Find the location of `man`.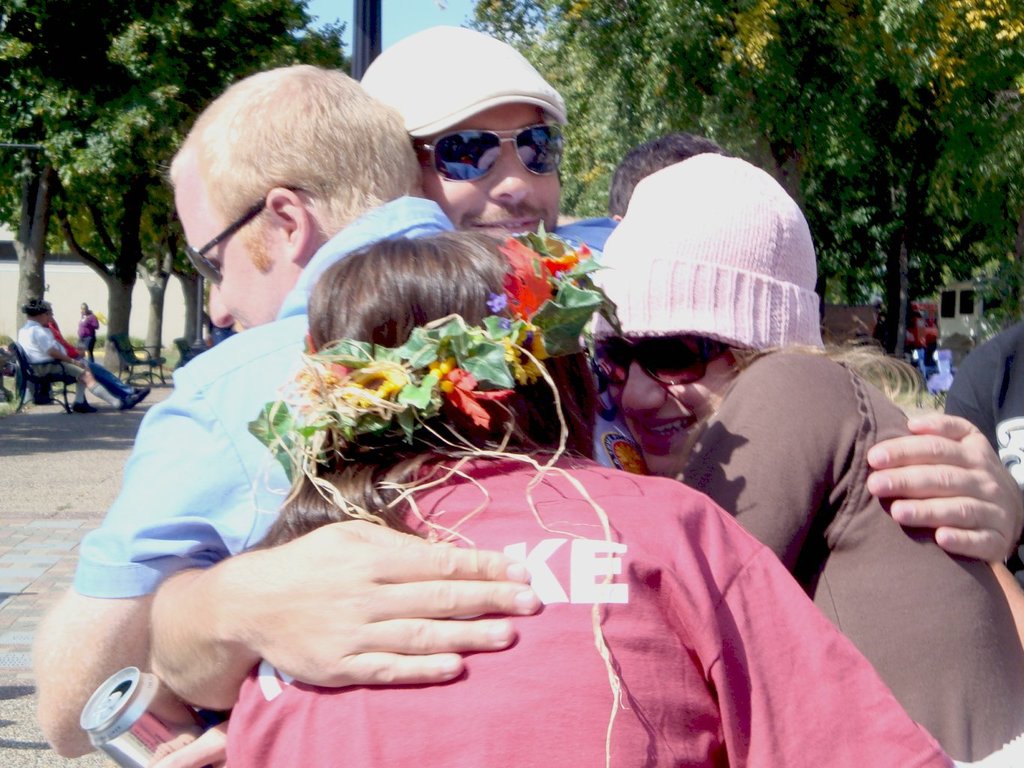
Location: crop(148, 22, 1023, 716).
